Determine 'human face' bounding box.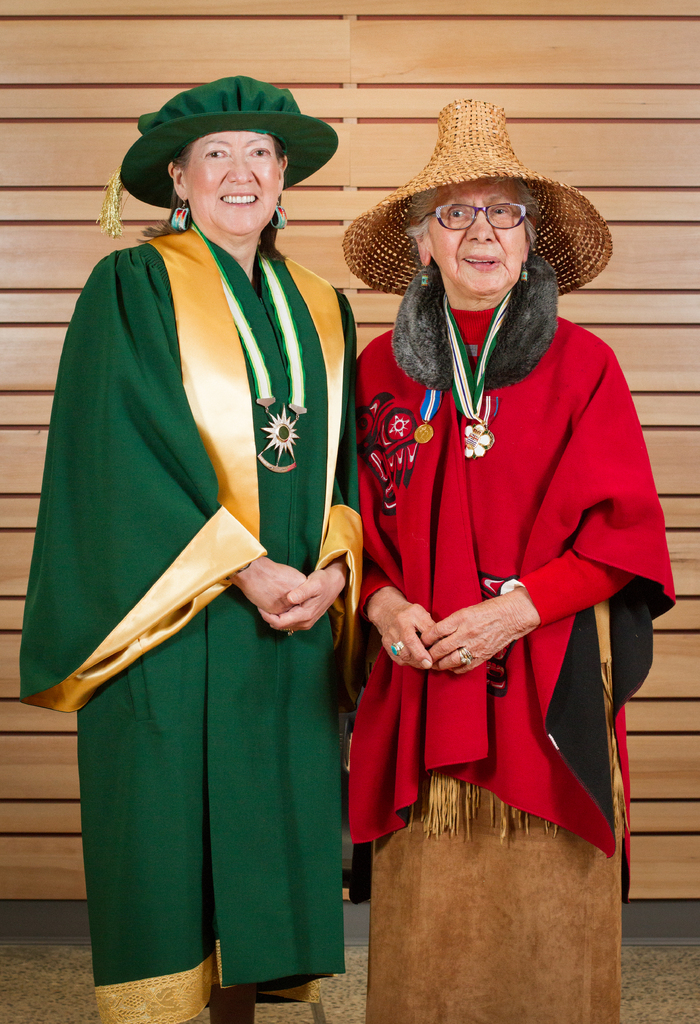
Determined: [432,181,521,293].
